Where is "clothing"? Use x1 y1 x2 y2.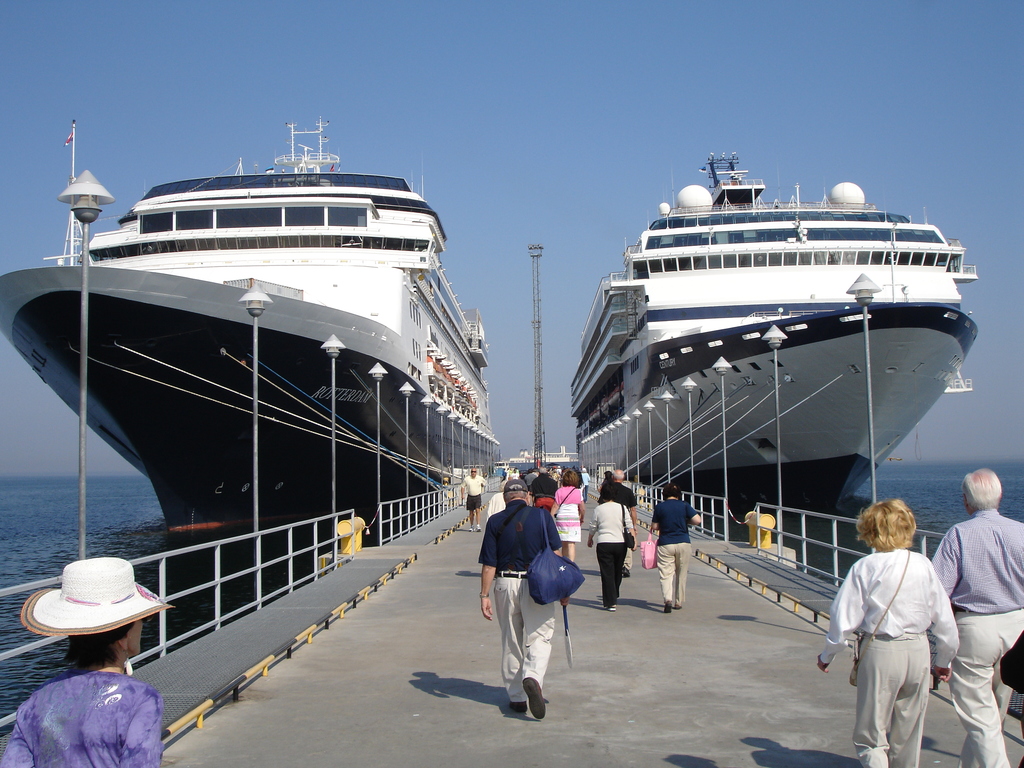
554 469 558 475.
